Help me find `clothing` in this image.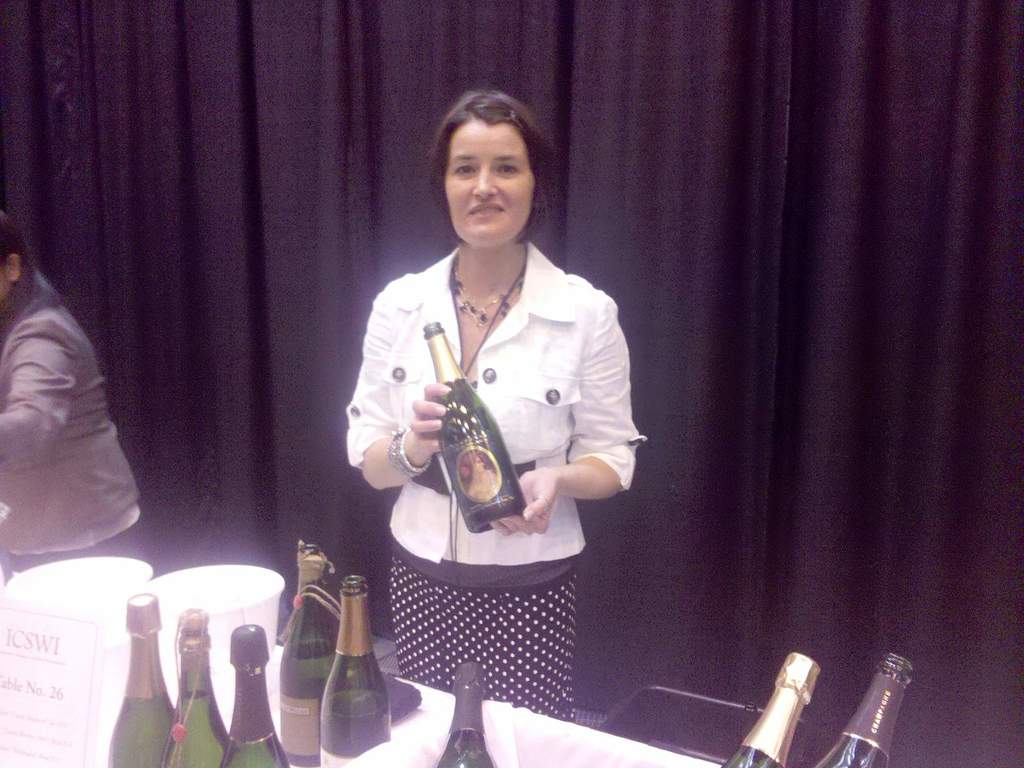
Found it: {"x1": 300, "y1": 224, "x2": 620, "y2": 668}.
